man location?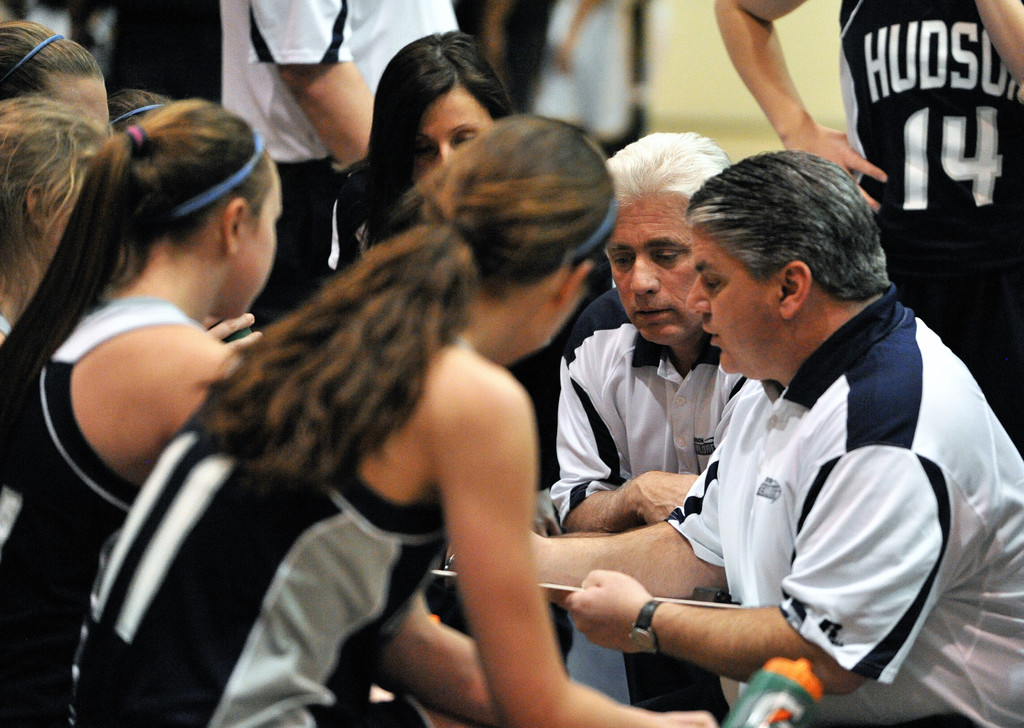
[710,0,1023,453]
